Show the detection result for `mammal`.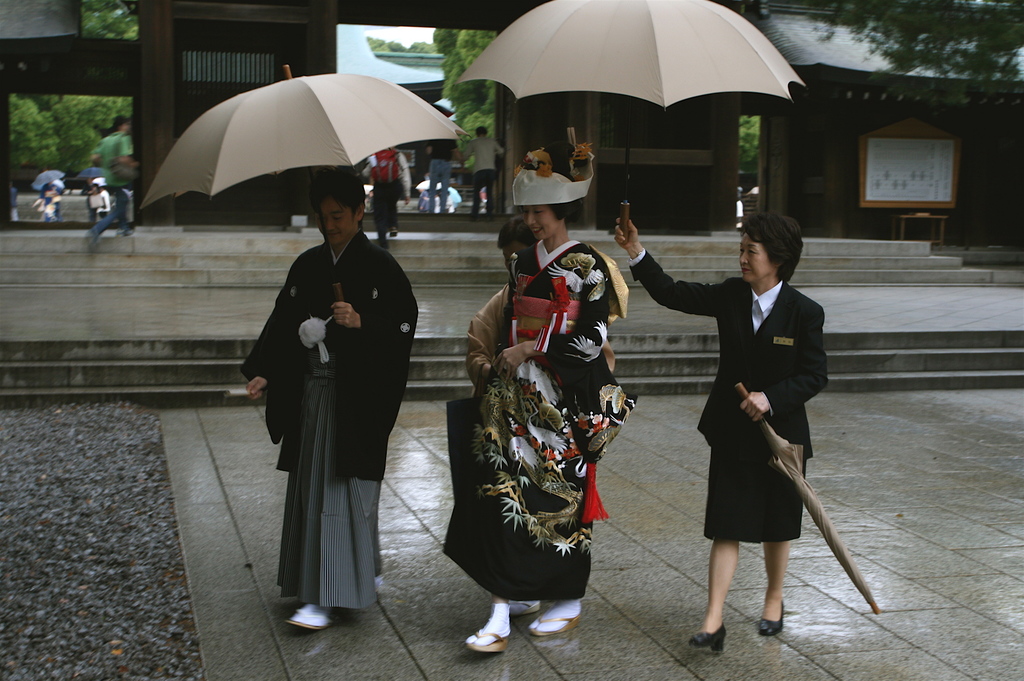
(424,138,461,214).
